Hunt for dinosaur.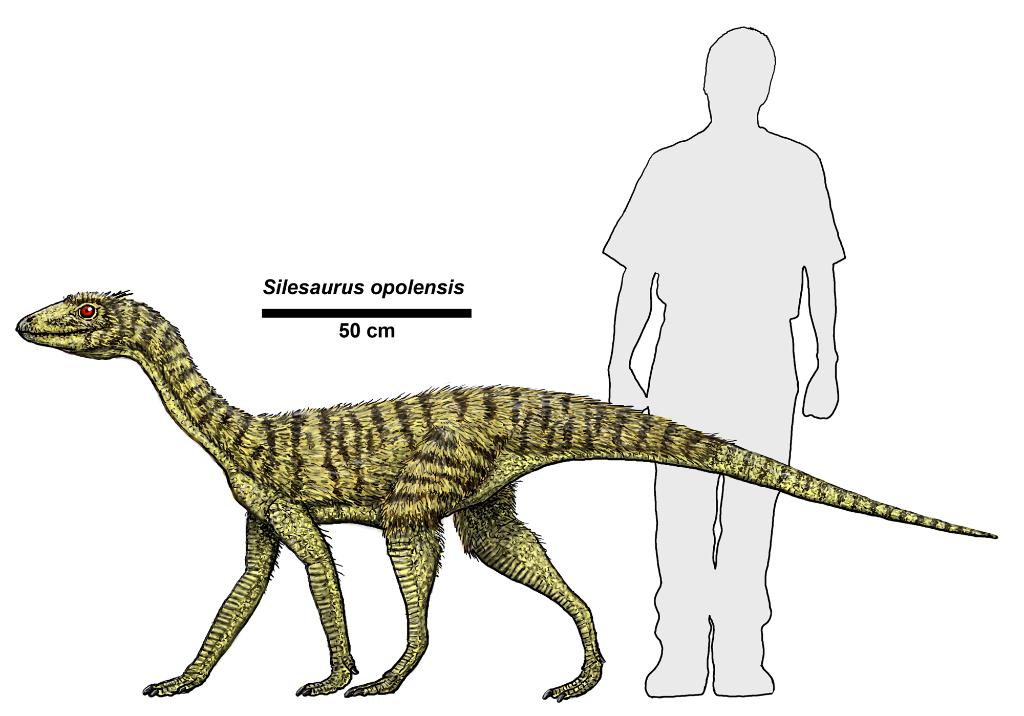
Hunted down at <region>11, 290, 1000, 699</region>.
